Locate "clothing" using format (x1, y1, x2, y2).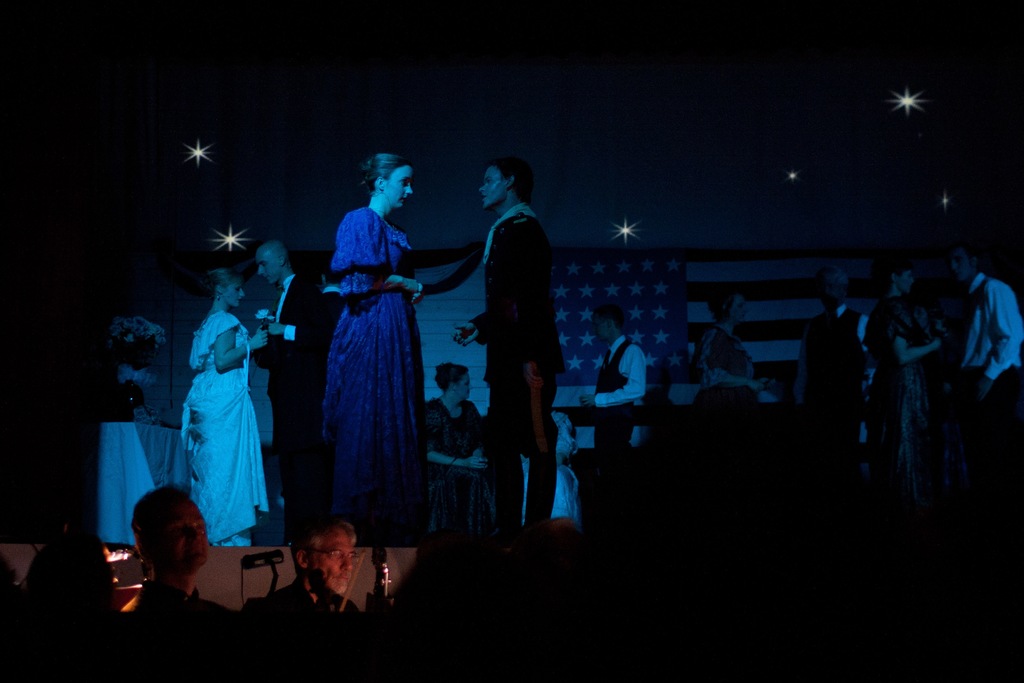
(257, 273, 320, 526).
